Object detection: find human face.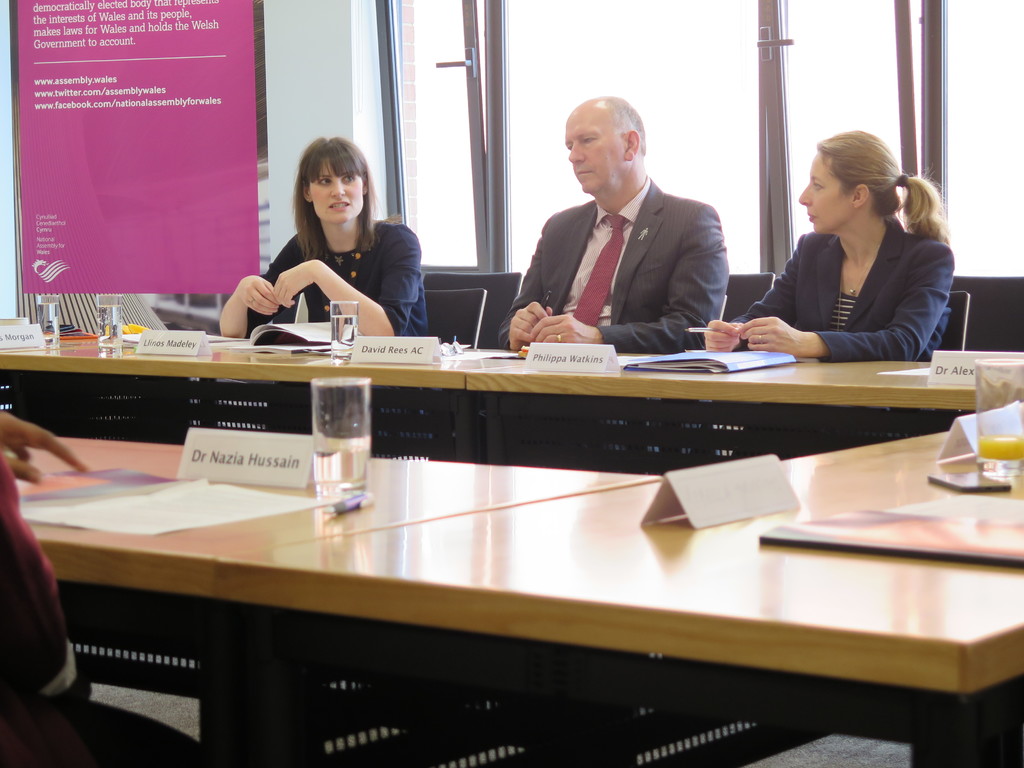
x1=801 y1=154 x2=852 y2=233.
